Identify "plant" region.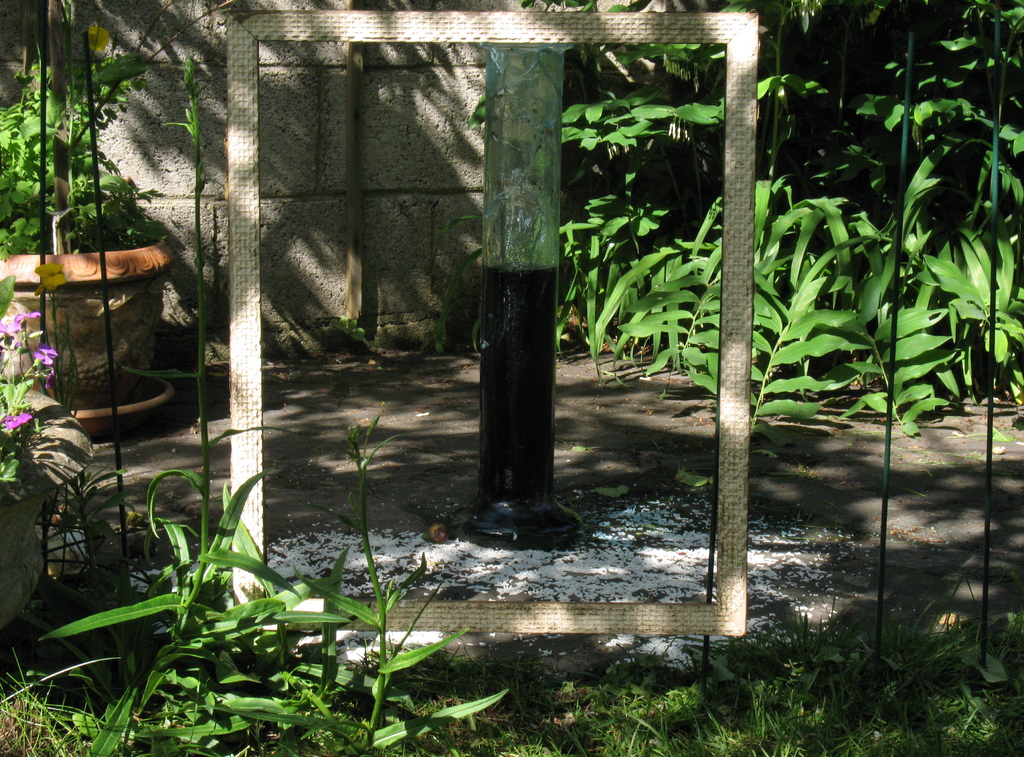
Region: BBox(464, 91, 485, 146).
